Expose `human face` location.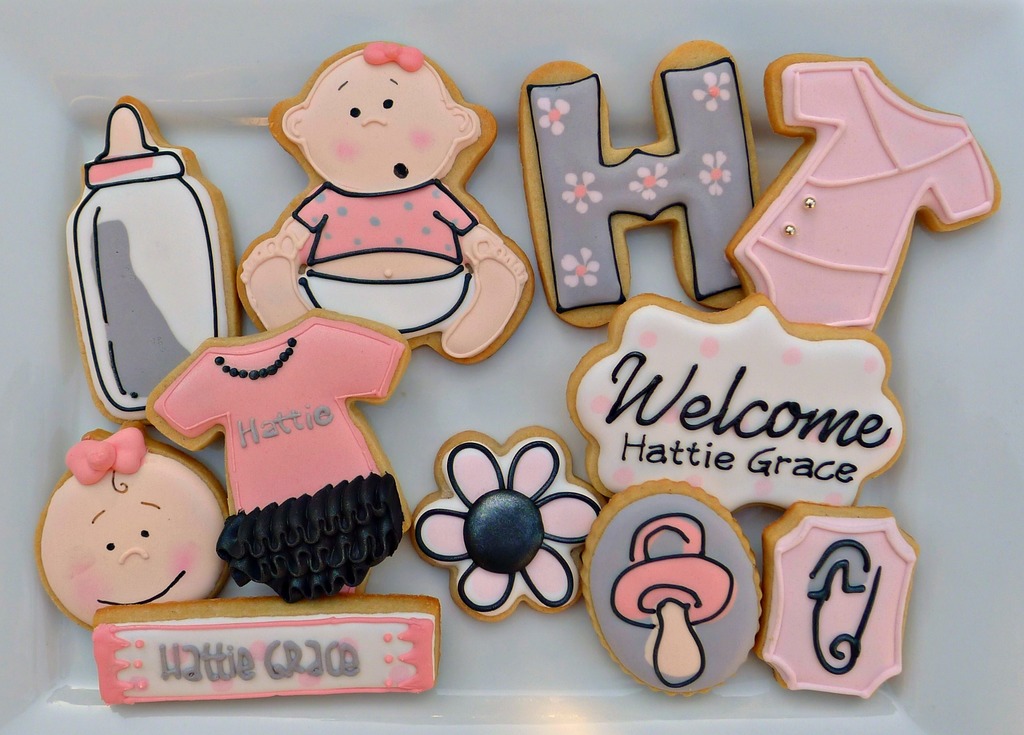
Exposed at 305,59,449,188.
